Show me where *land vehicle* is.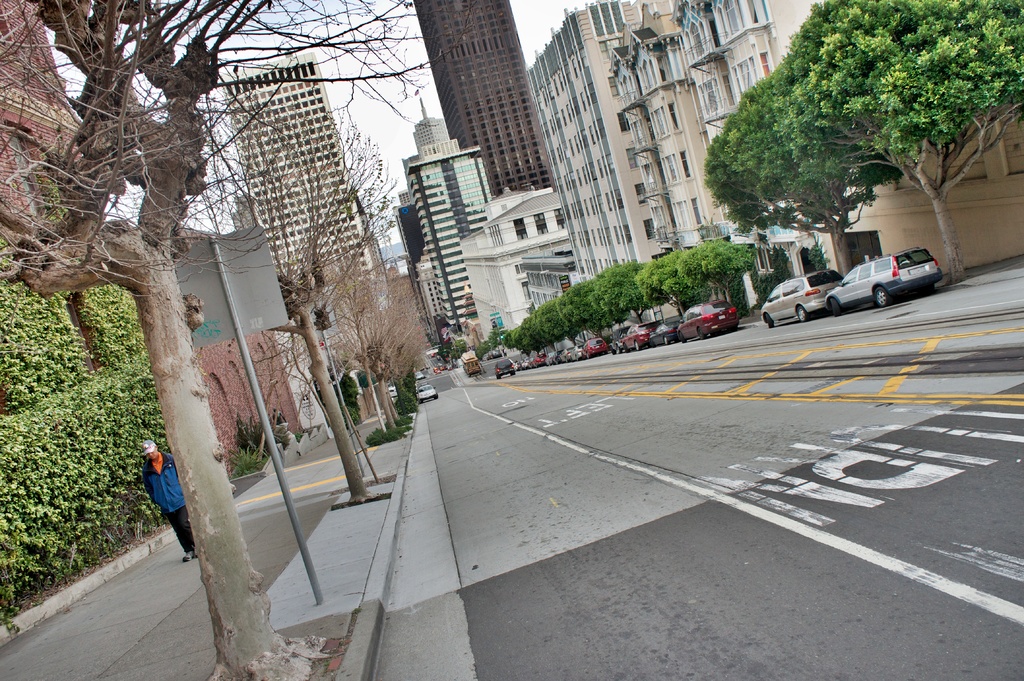
*land vehicle* is at pyautogui.locateOnScreen(622, 326, 656, 349).
